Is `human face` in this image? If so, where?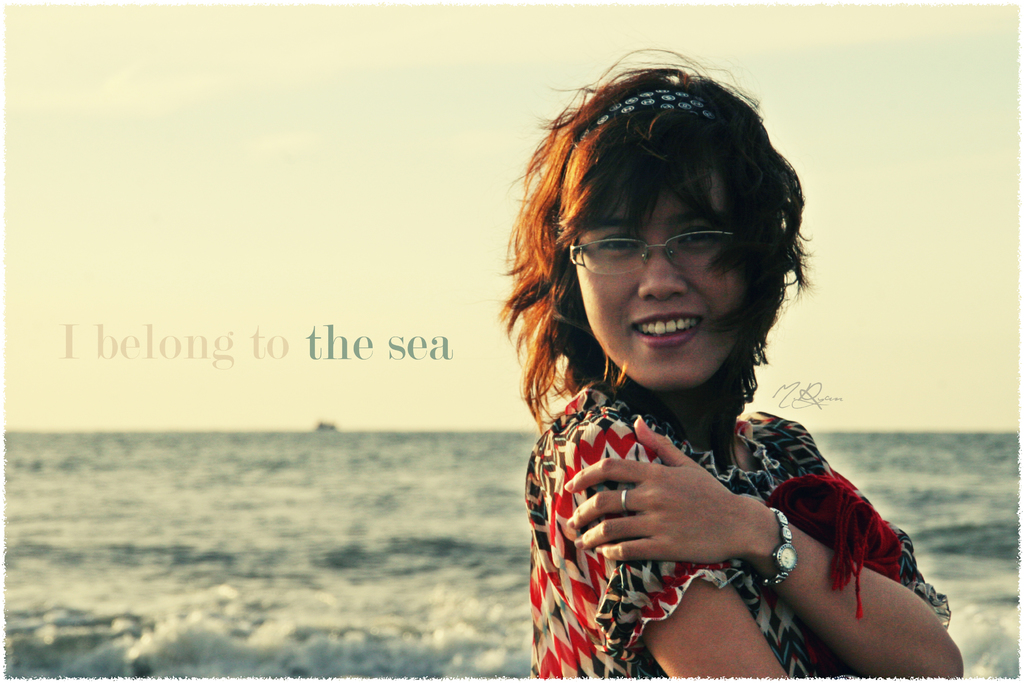
Yes, at rect(563, 160, 760, 395).
